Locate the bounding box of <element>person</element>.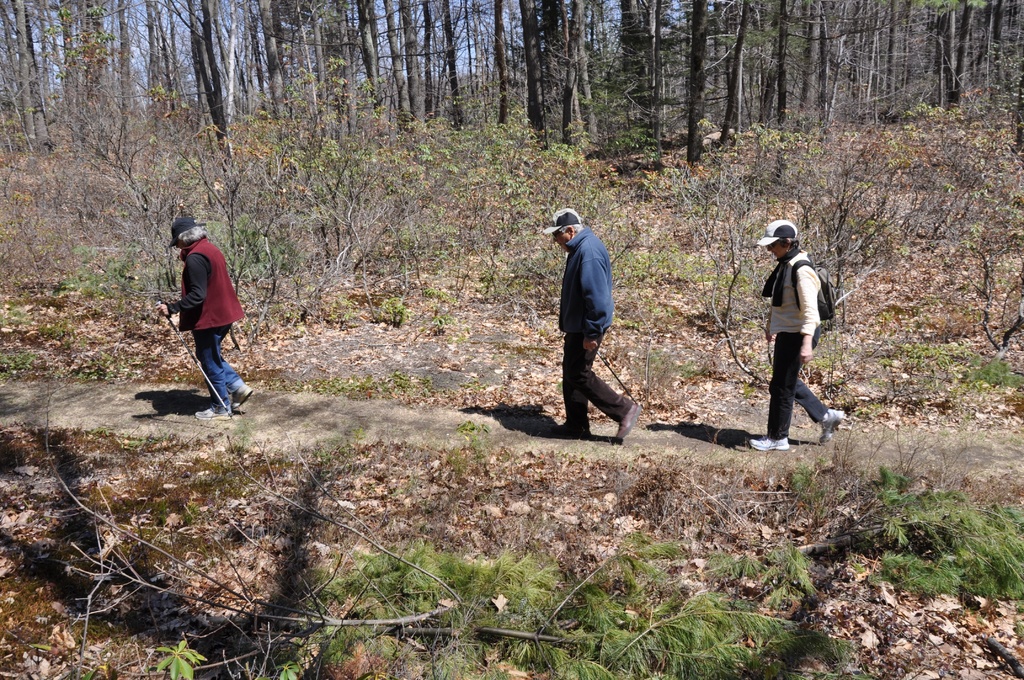
Bounding box: 747,218,848,457.
